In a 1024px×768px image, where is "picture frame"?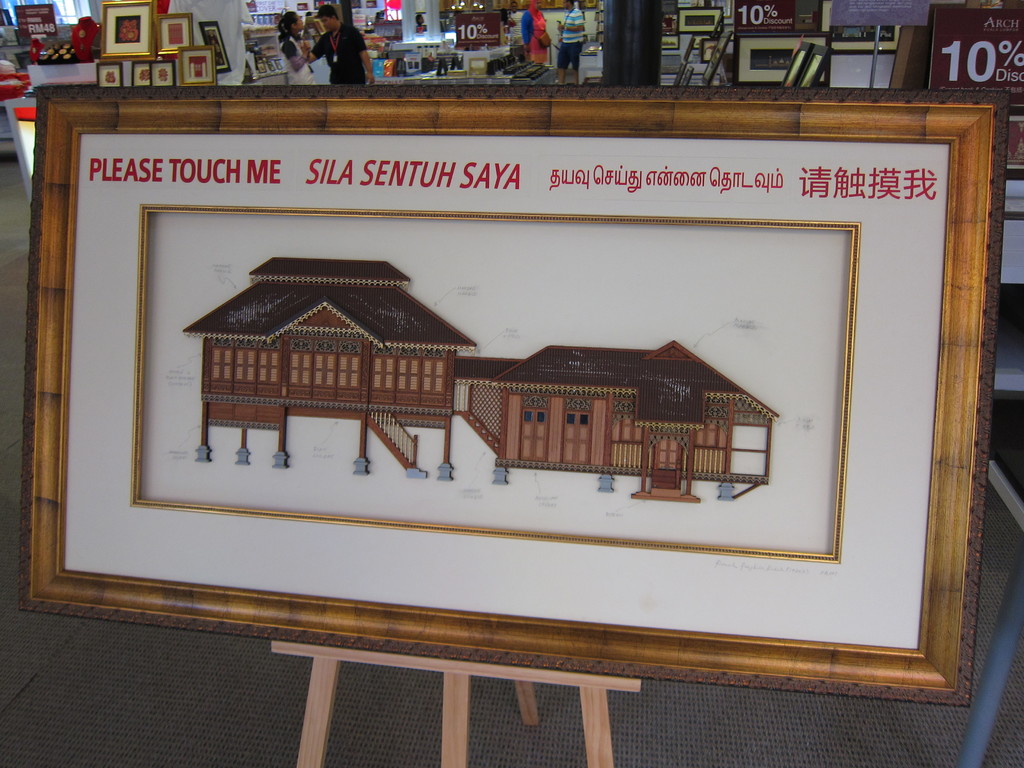
<region>732, 33, 830, 83</region>.
